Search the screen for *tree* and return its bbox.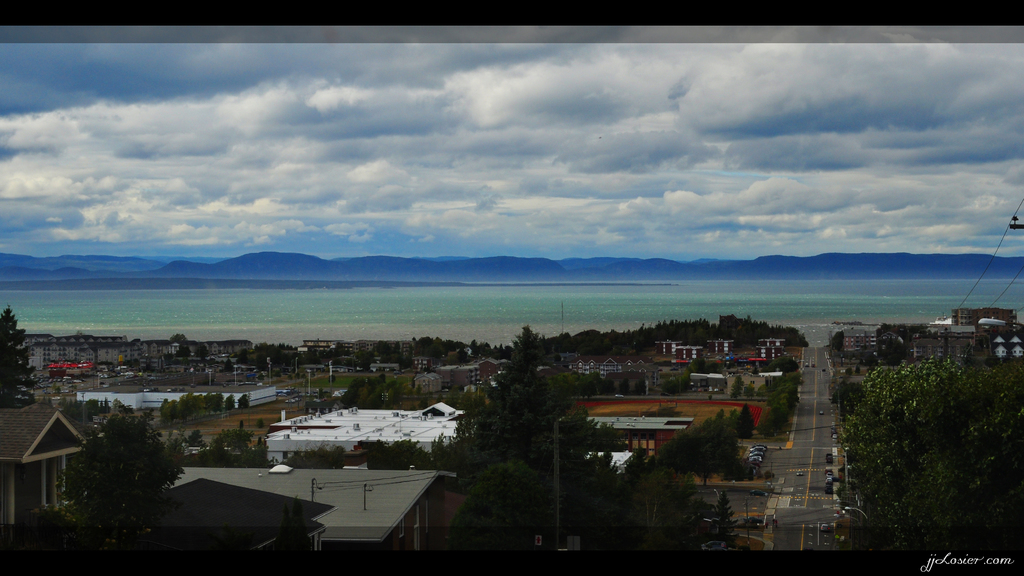
Found: {"left": 837, "top": 354, "right": 1023, "bottom": 552}.
